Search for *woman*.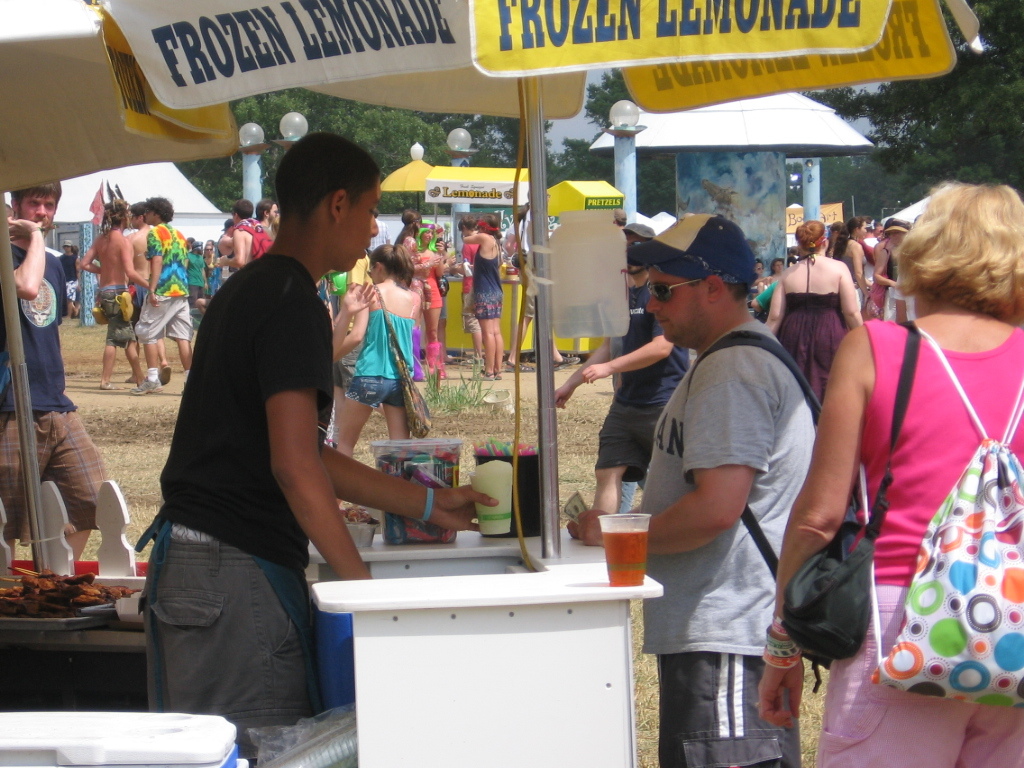
Found at bbox=[773, 215, 878, 423].
